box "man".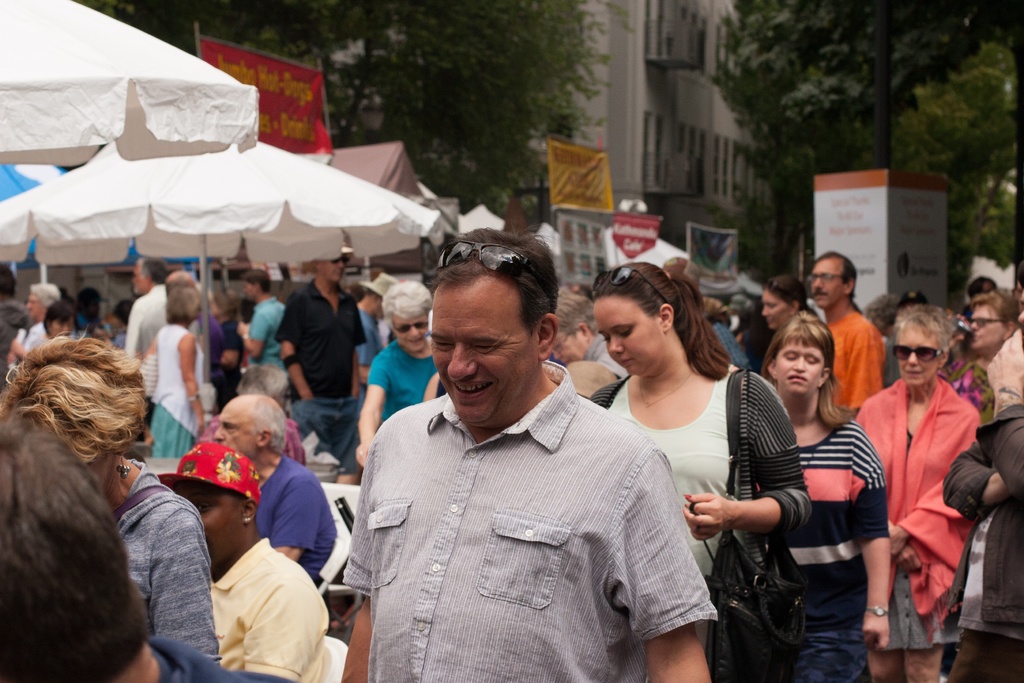
l=234, t=273, r=292, b=407.
